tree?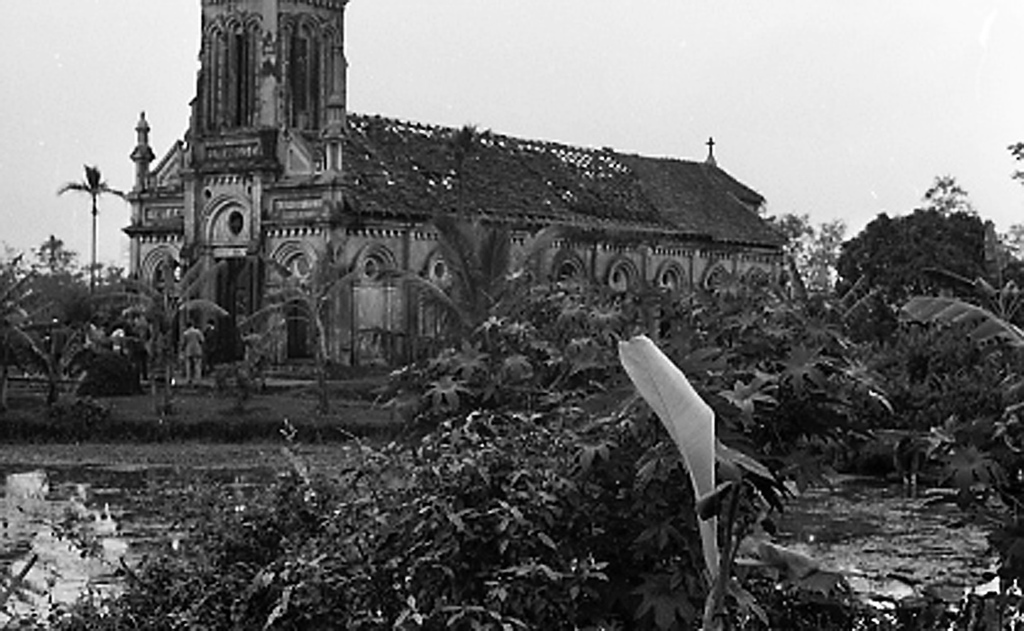
x1=827 y1=203 x2=1022 y2=304
